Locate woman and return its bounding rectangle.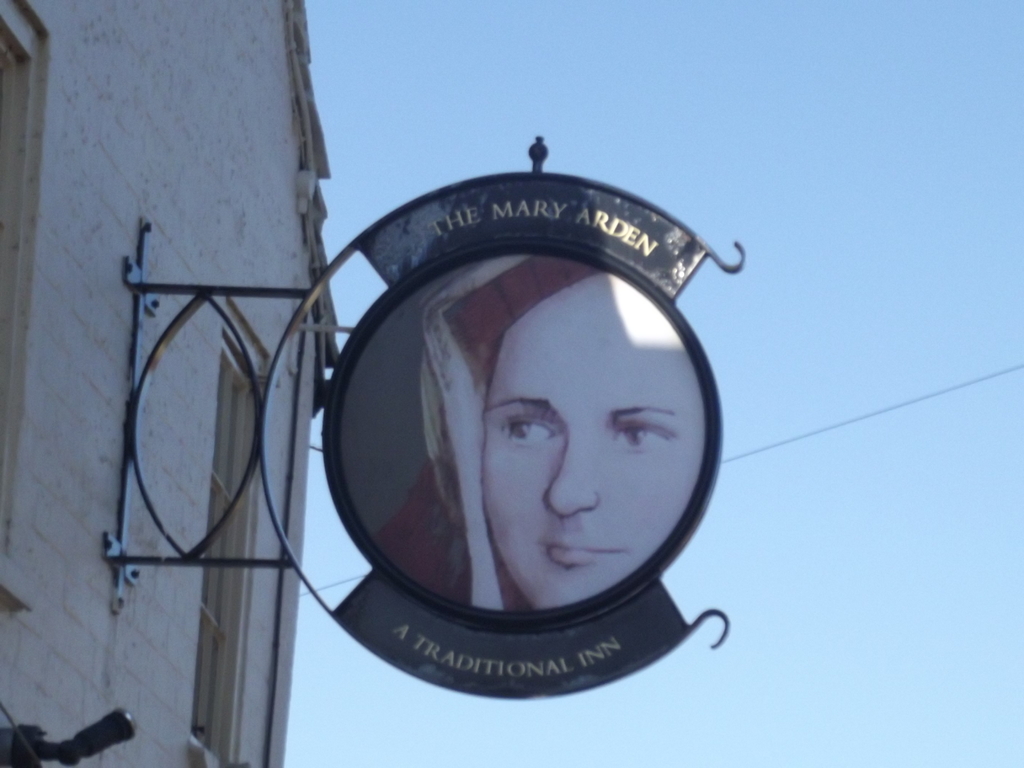
<bbox>397, 261, 703, 613</bbox>.
